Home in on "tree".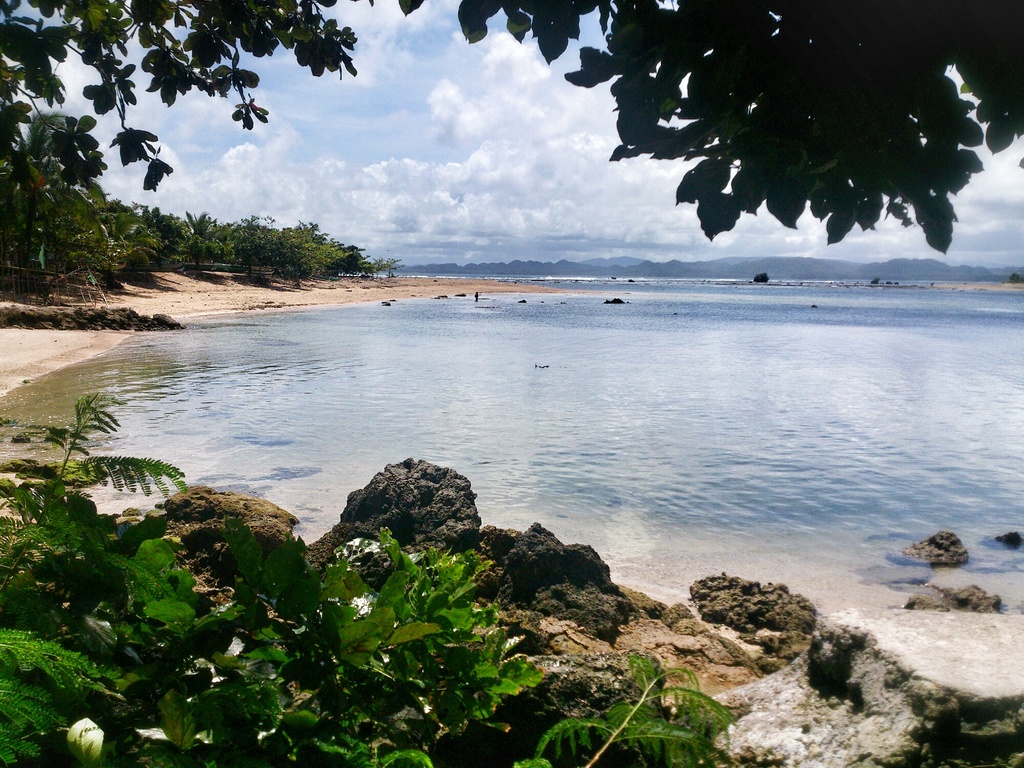
Homed in at bbox(0, 0, 1023, 257).
